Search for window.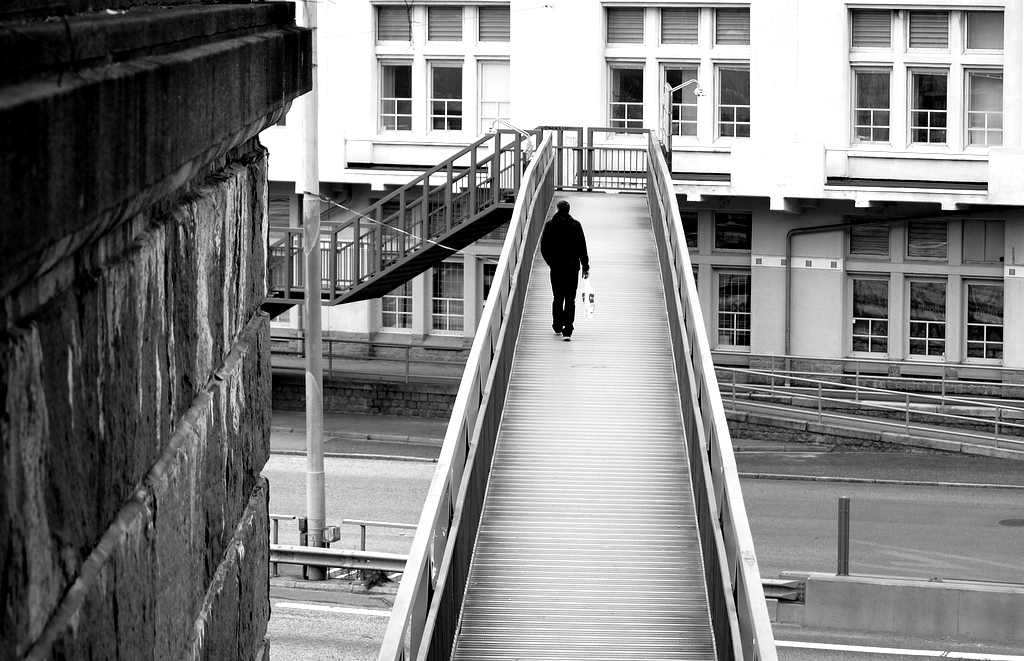
Found at x1=680, y1=200, x2=699, y2=237.
